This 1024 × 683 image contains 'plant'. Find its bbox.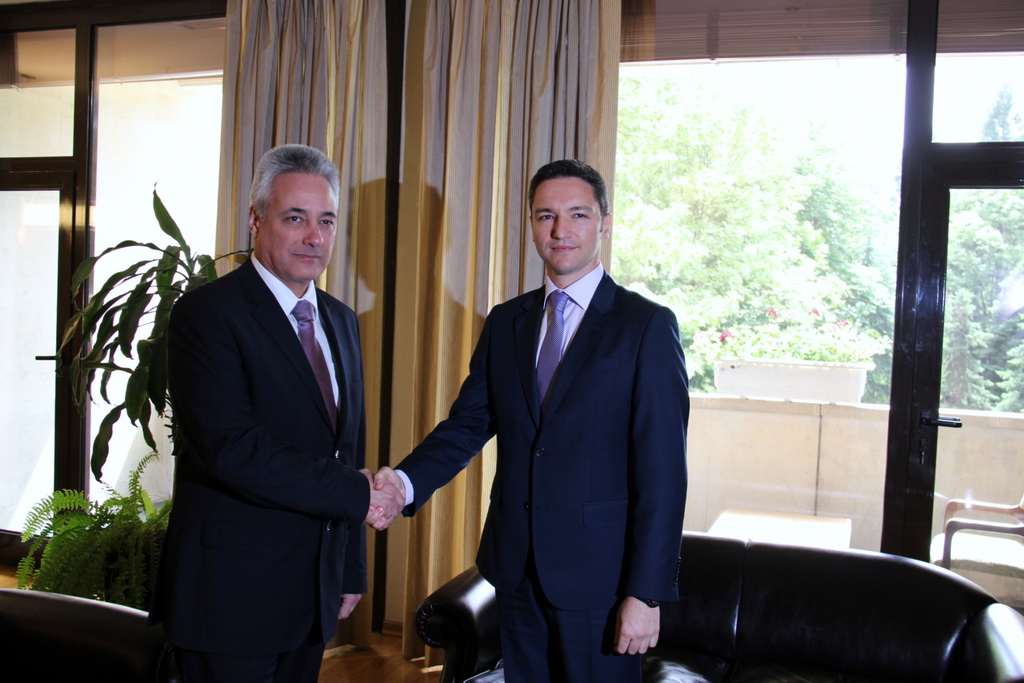
<region>54, 179, 252, 465</region>.
